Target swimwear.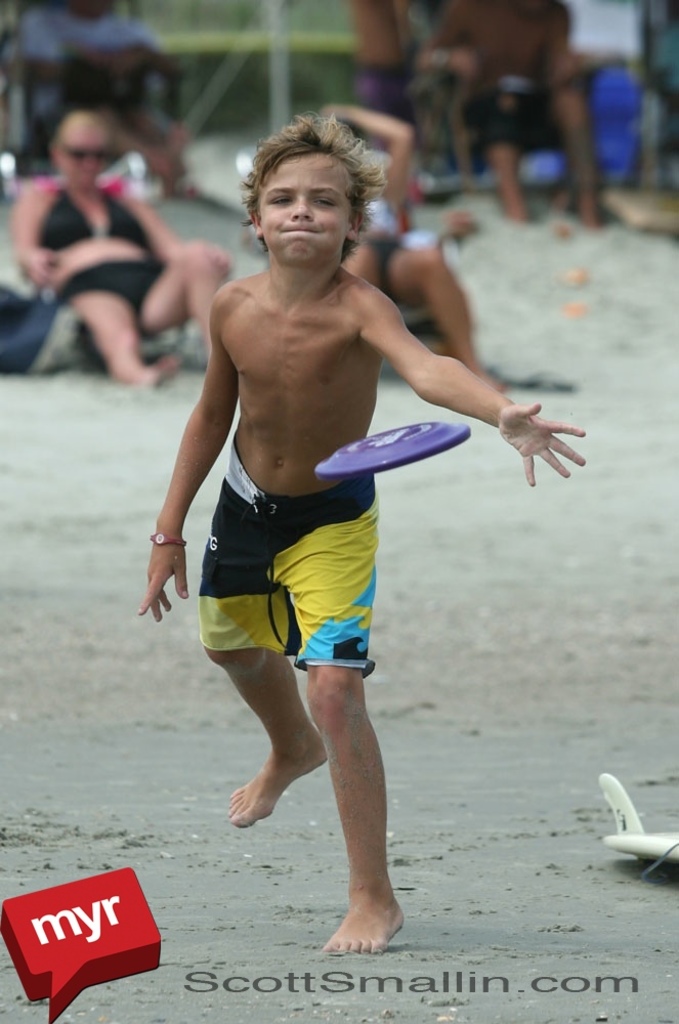
Target region: 357,196,433,255.
